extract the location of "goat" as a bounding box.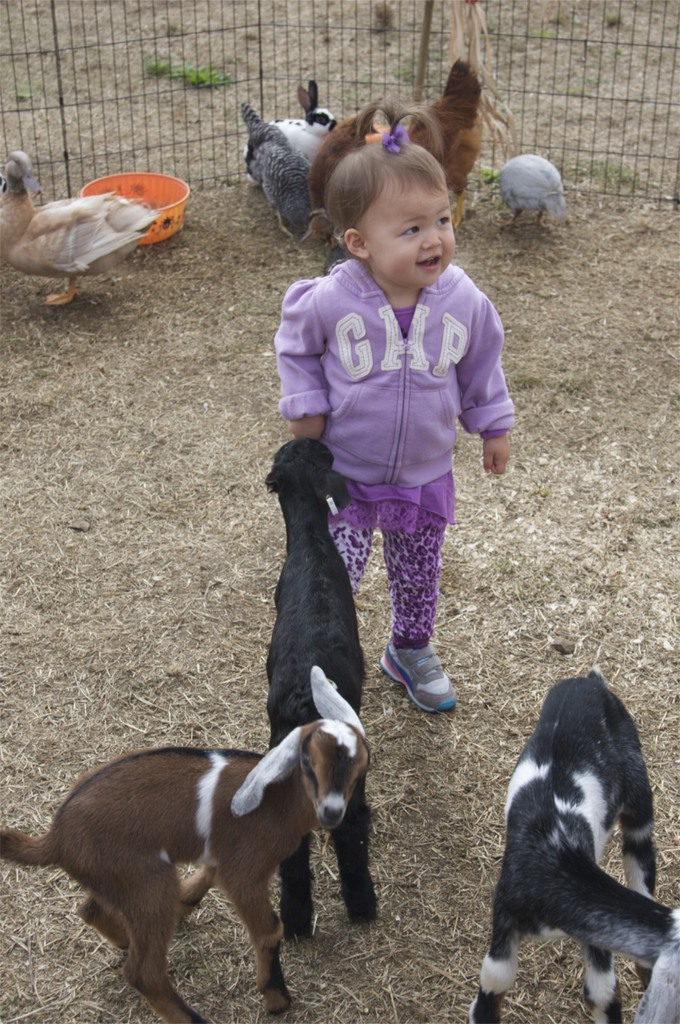
<bbox>0, 660, 374, 1023</bbox>.
